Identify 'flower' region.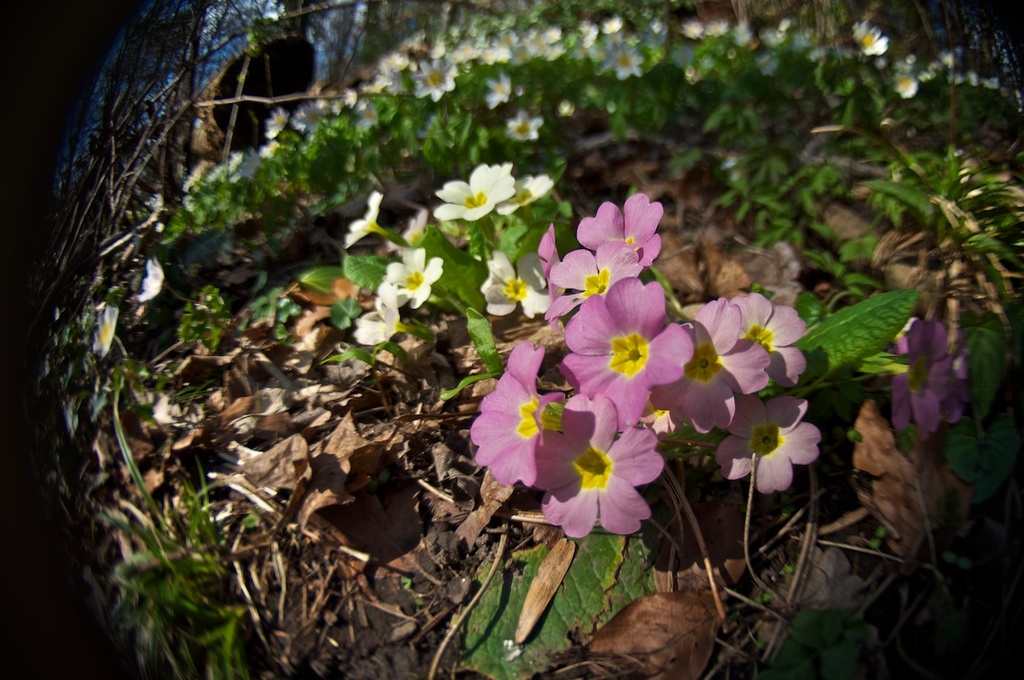
Region: 575,189,657,282.
